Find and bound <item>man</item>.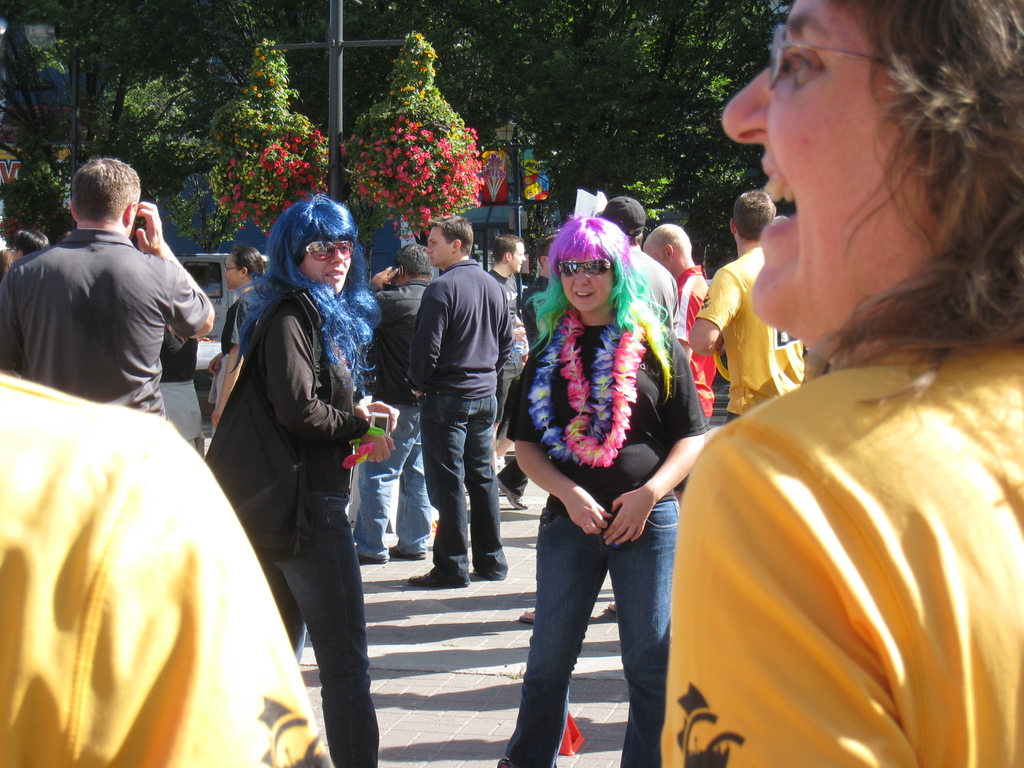
Bound: region(486, 229, 532, 512).
